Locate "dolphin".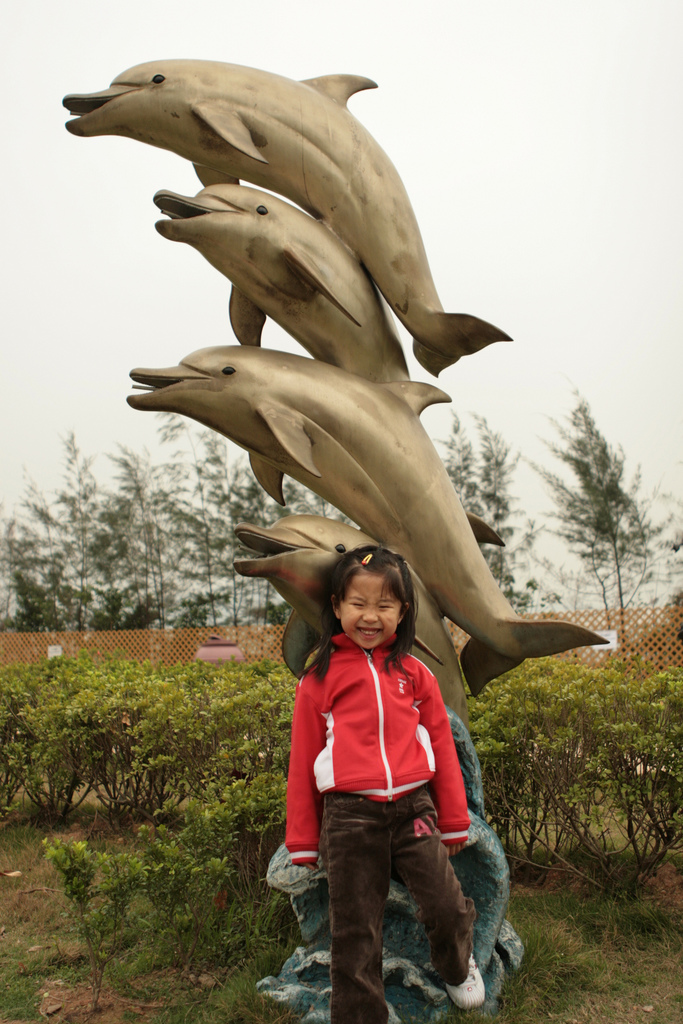
Bounding box: left=62, top=54, right=515, bottom=376.
